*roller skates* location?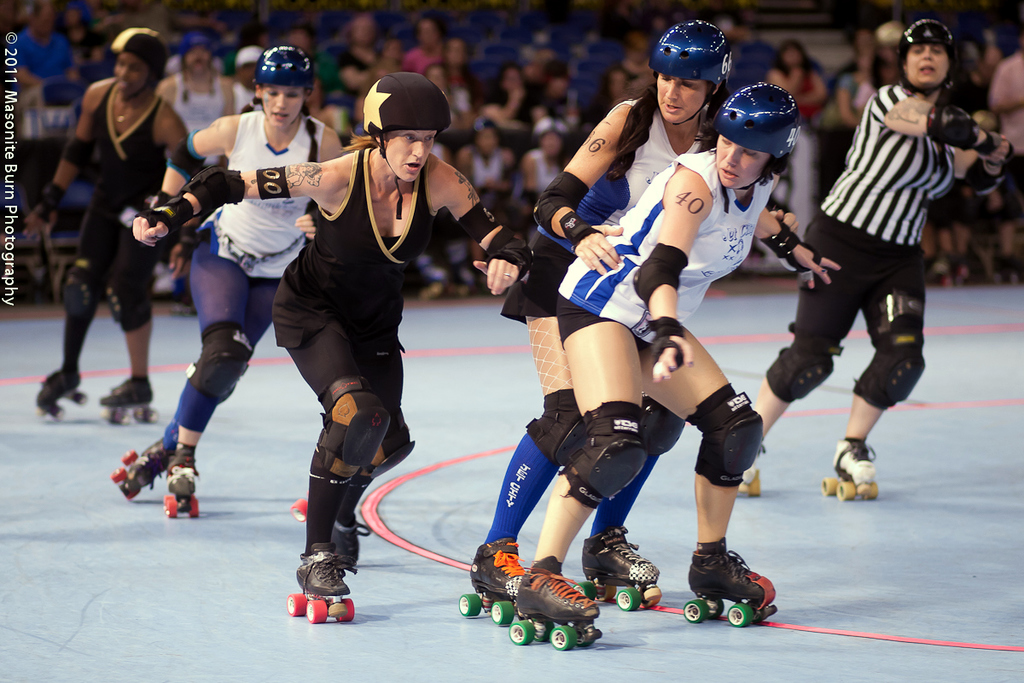
{"left": 290, "top": 493, "right": 360, "bottom": 570}
